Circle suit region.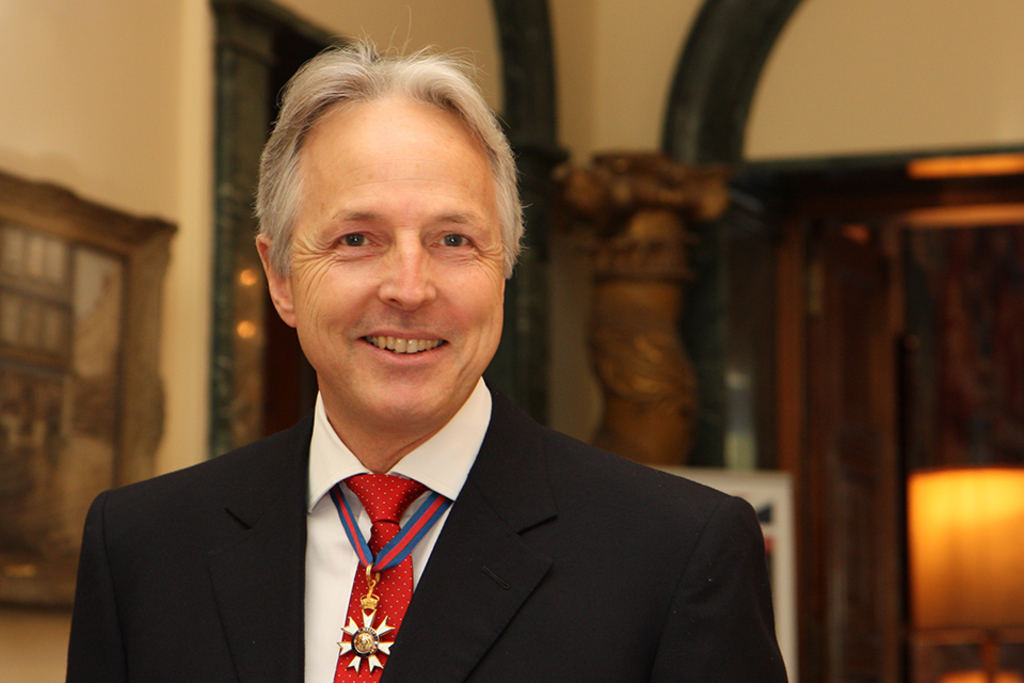
Region: {"x1": 80, "y1": 322, "x2": 819, "y2": 668}.
